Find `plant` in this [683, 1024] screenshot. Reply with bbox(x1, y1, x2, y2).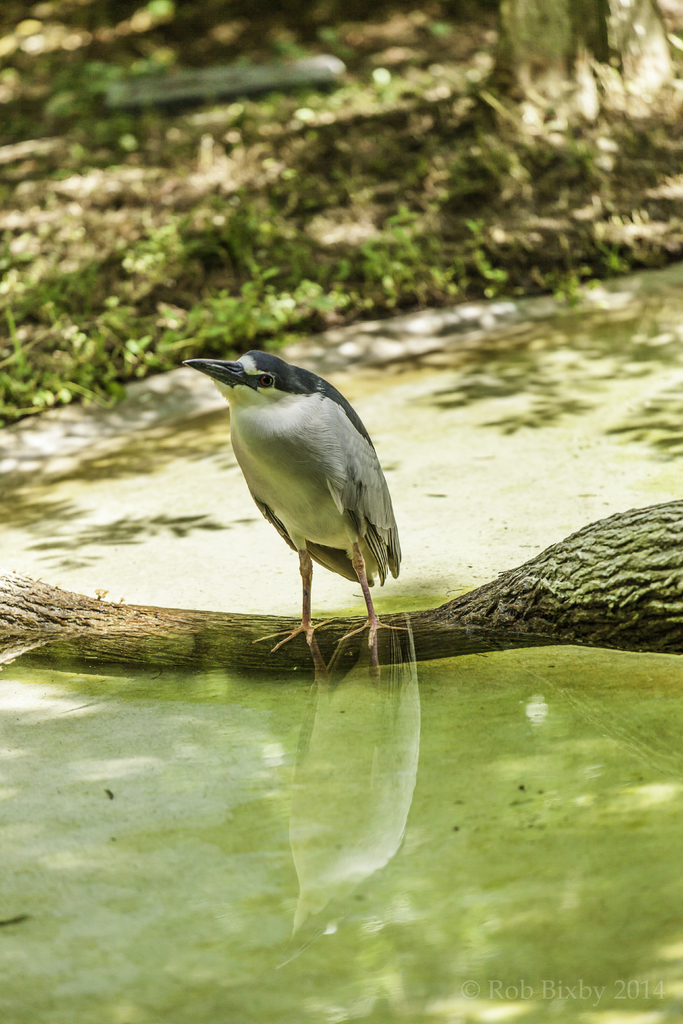
bbox(0, 175, 653, 420).
